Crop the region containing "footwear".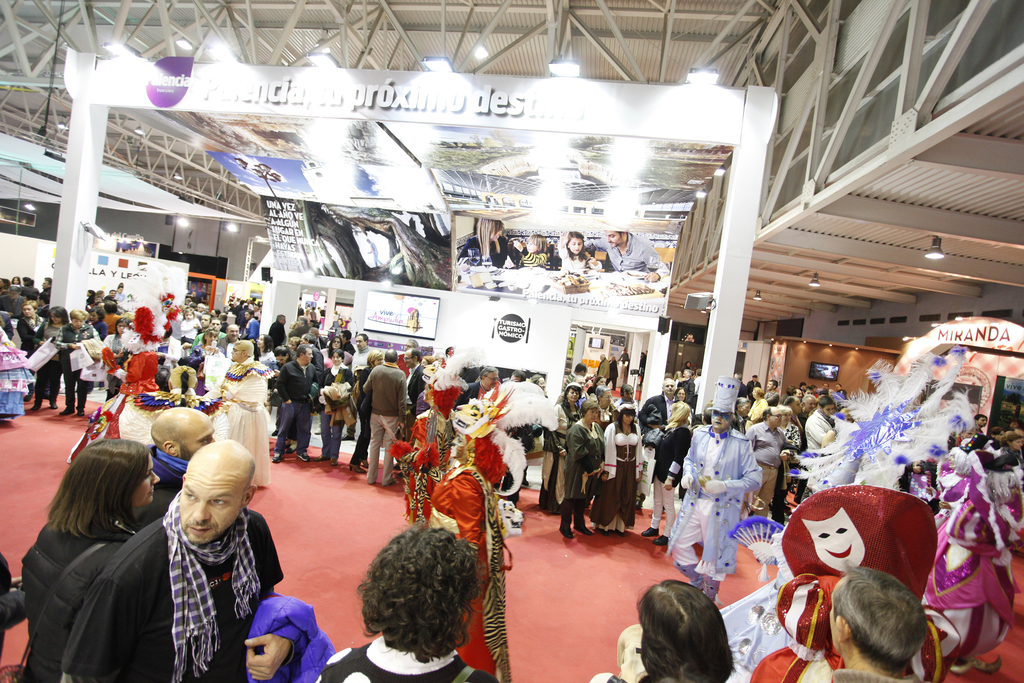
Crop region: [x1=33, y1=404, x2=41, y2=409].
